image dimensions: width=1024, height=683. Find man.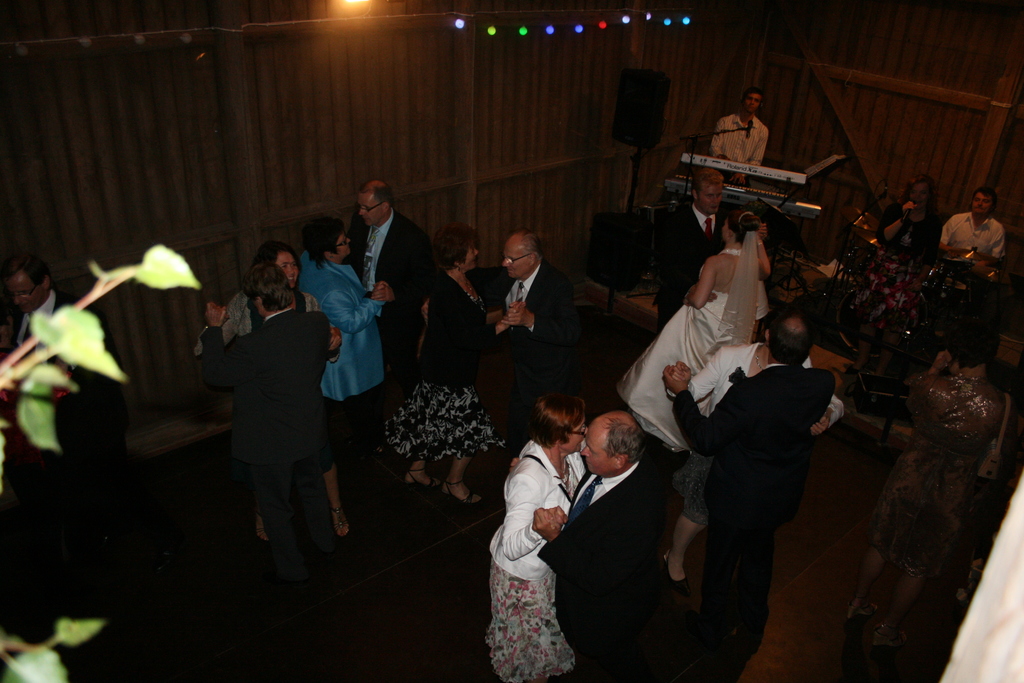
pyautogui.locateOnScreen(650, 161, 718, 325).
